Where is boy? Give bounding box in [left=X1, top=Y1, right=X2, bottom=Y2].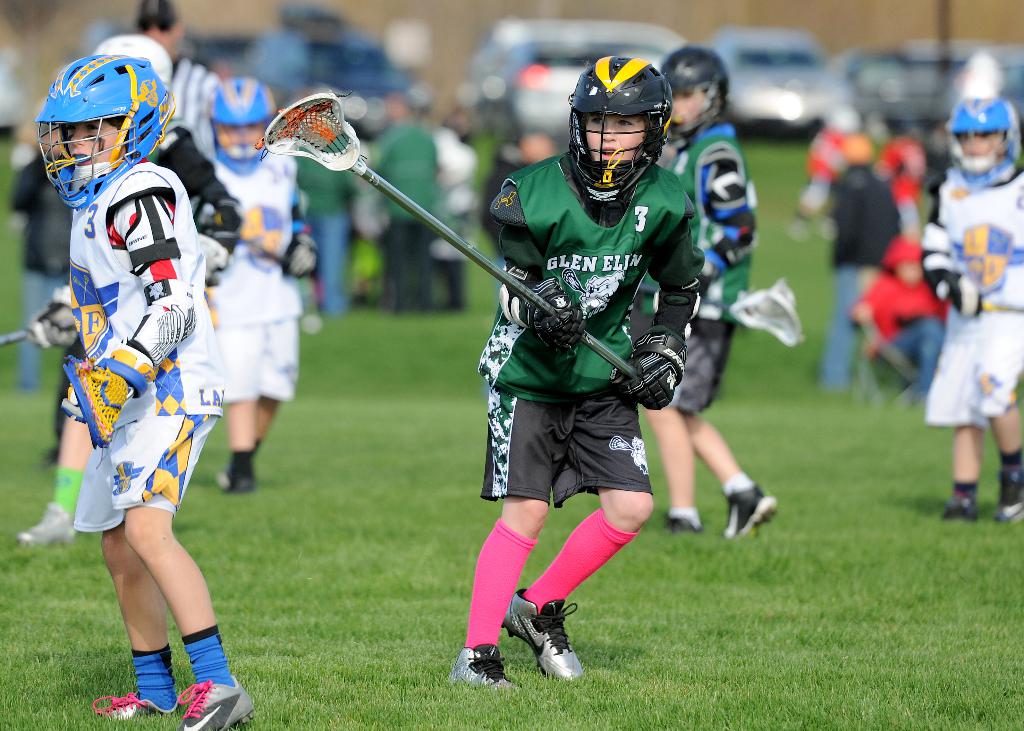
[left=181, top=63, right=317, bottom=489].
